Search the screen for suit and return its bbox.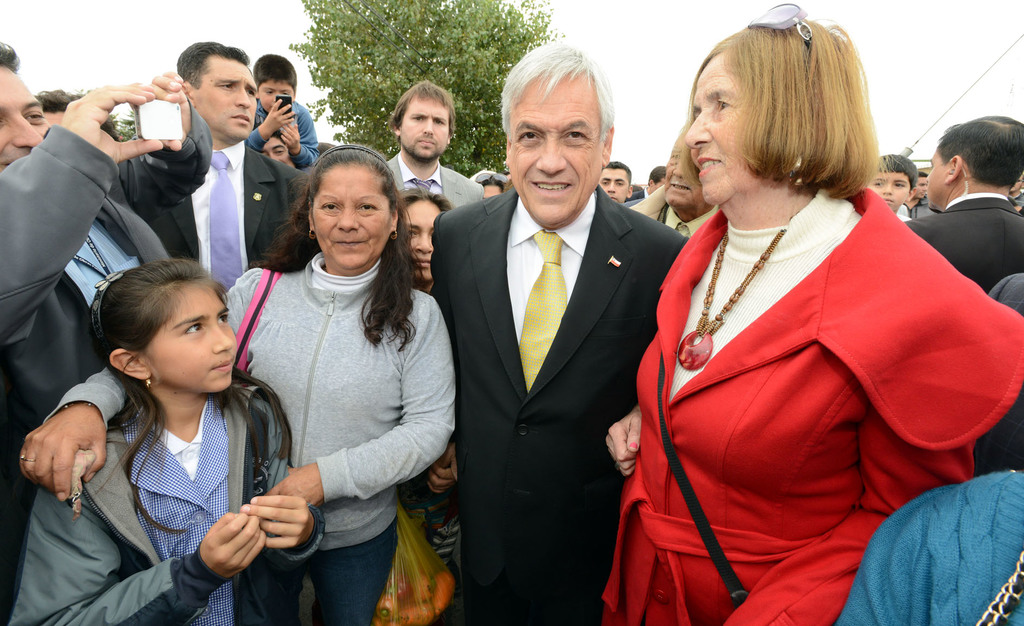
Found: 431:184:684:625.
